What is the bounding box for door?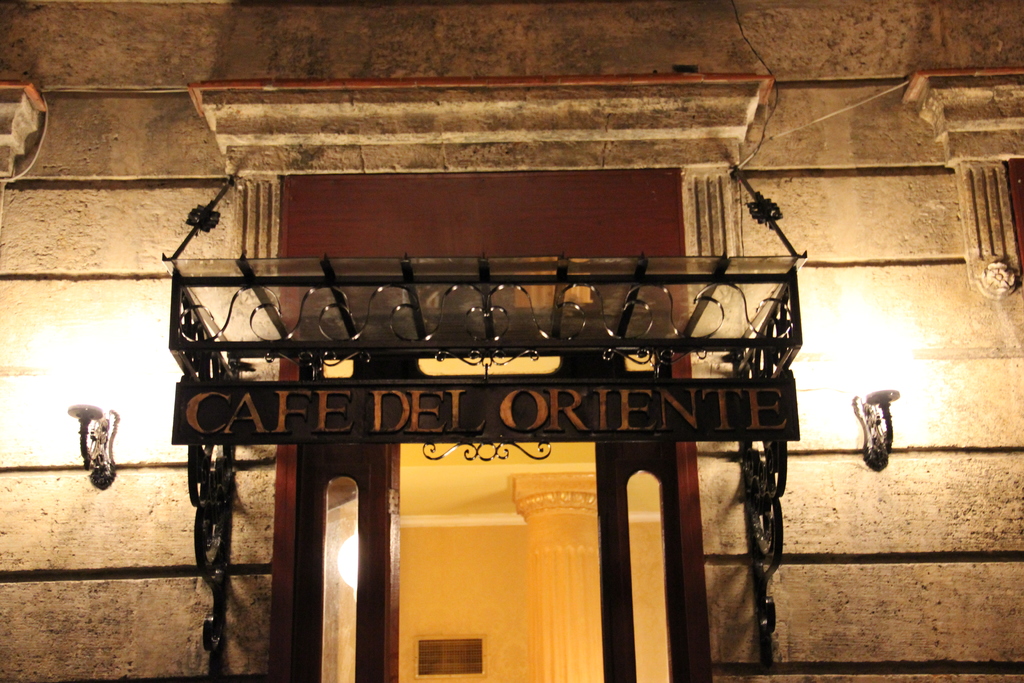
(381, 441, 399, 682).
